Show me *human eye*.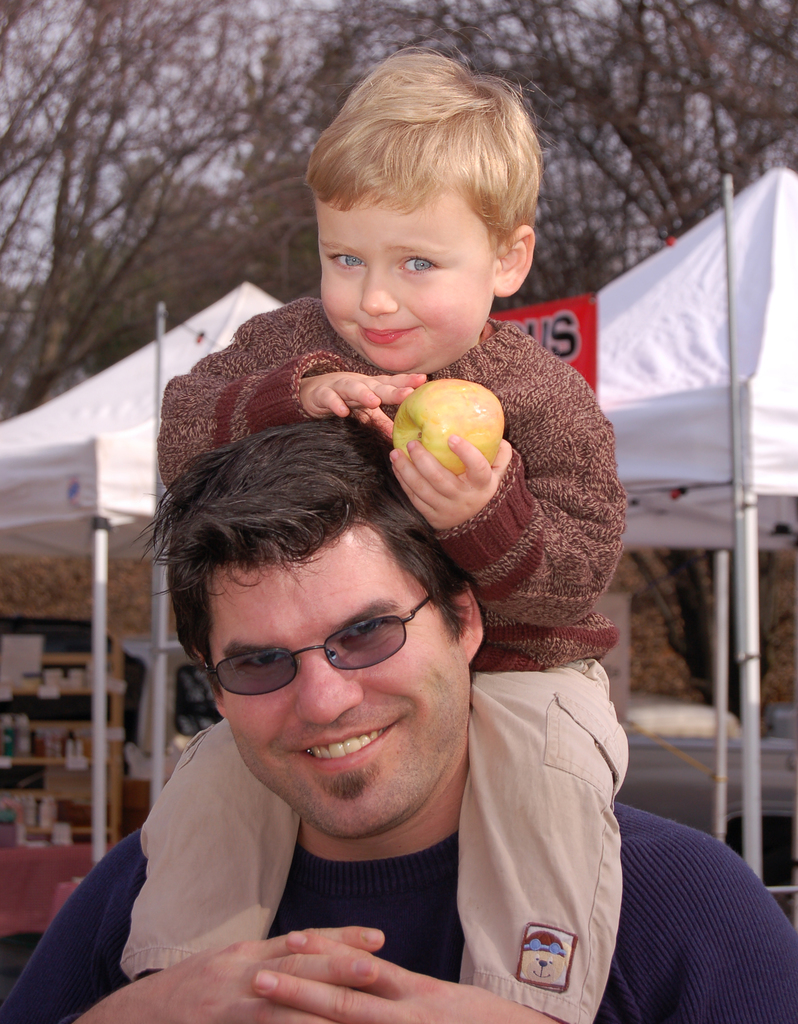
*human eye* is here: 397:251:440:277.
